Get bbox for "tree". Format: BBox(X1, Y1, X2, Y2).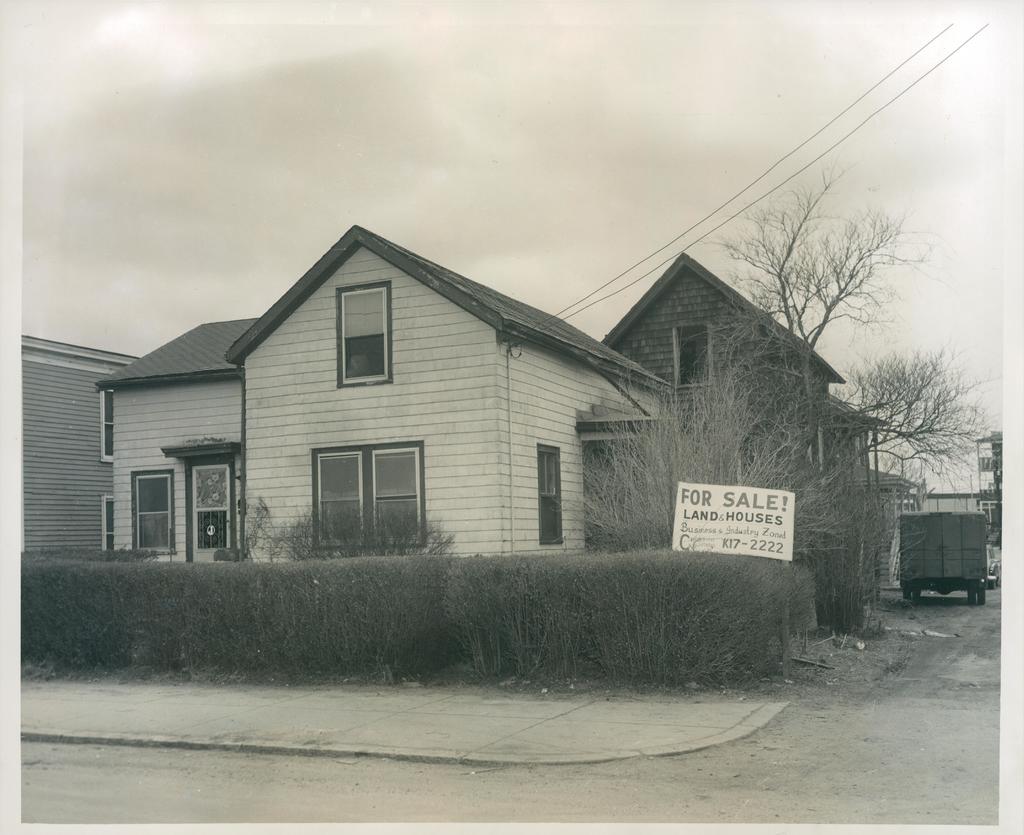
BBox(738, 207, 975, 635).
